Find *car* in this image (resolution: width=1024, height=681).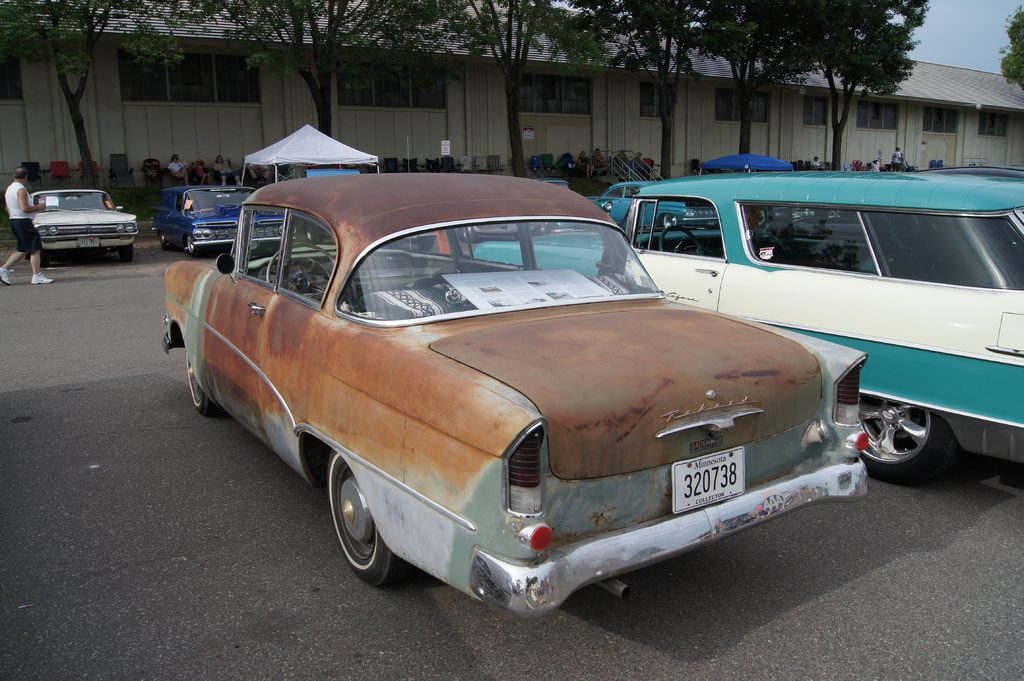
(152,181,298,259).
